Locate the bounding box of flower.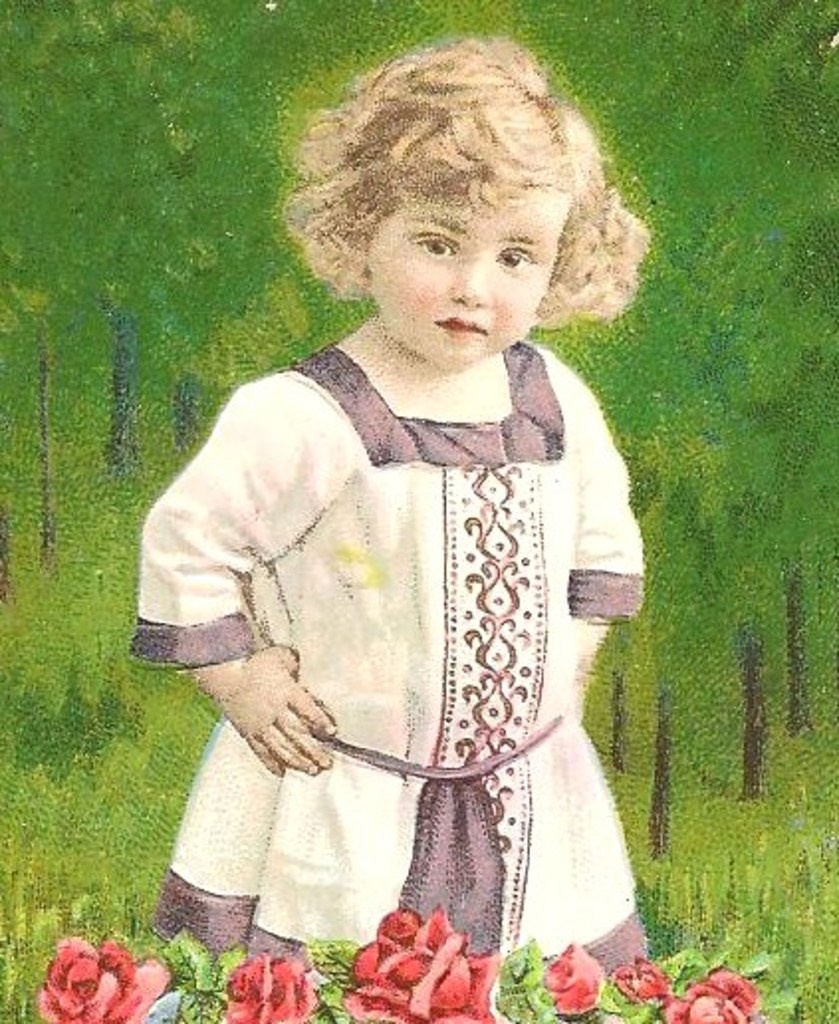
Bounding box: 214, 953, 307, 1022.
